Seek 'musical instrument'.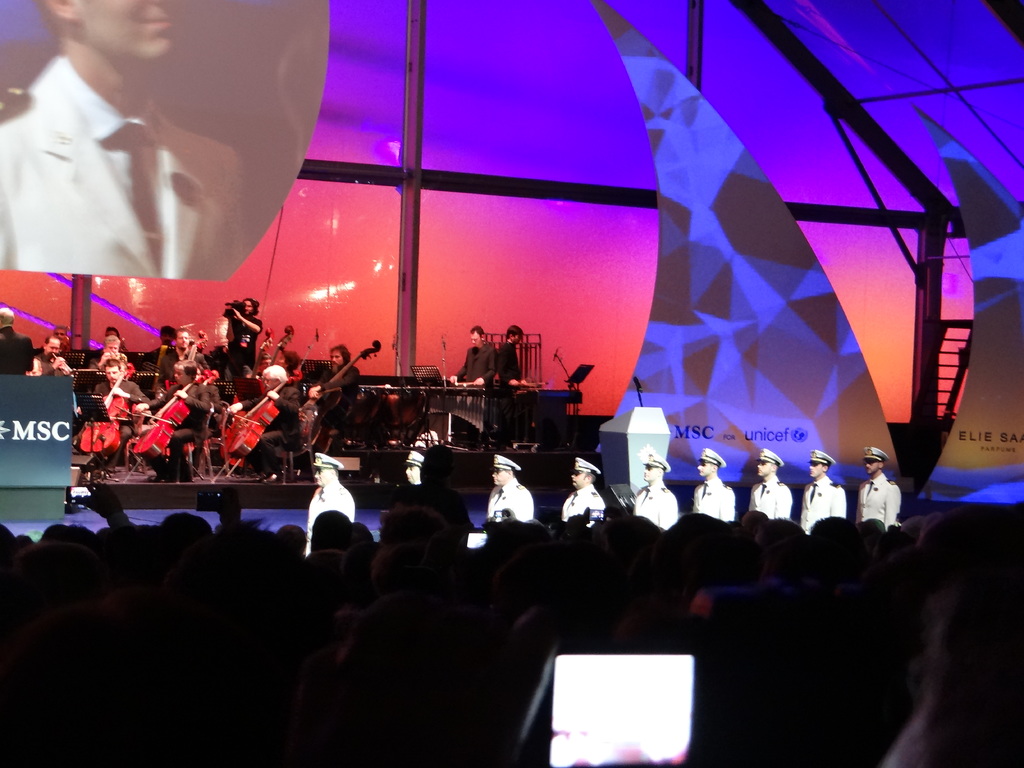
<bbox>134, 363, 224, 458</bbox>.
